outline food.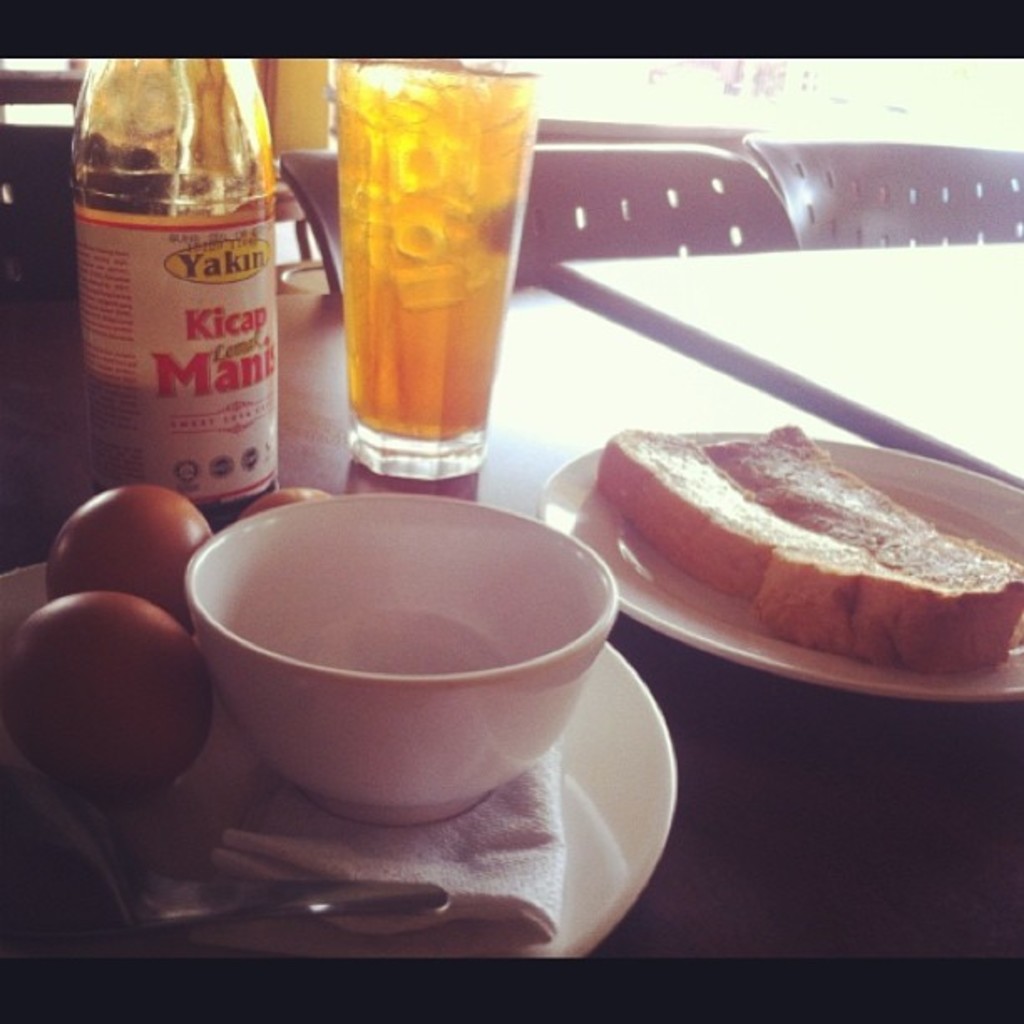
Outline: crop(589, 407, 1016, 632).
